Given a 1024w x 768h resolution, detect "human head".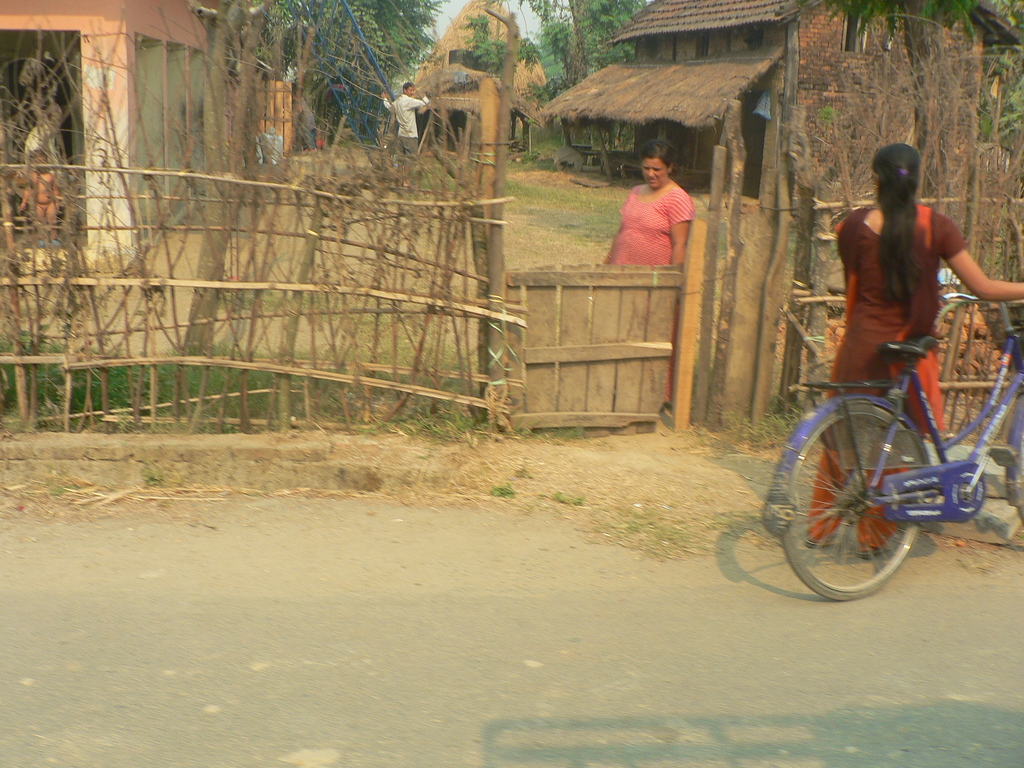
[x1=640, y1=145, x2=675, y2=188].
